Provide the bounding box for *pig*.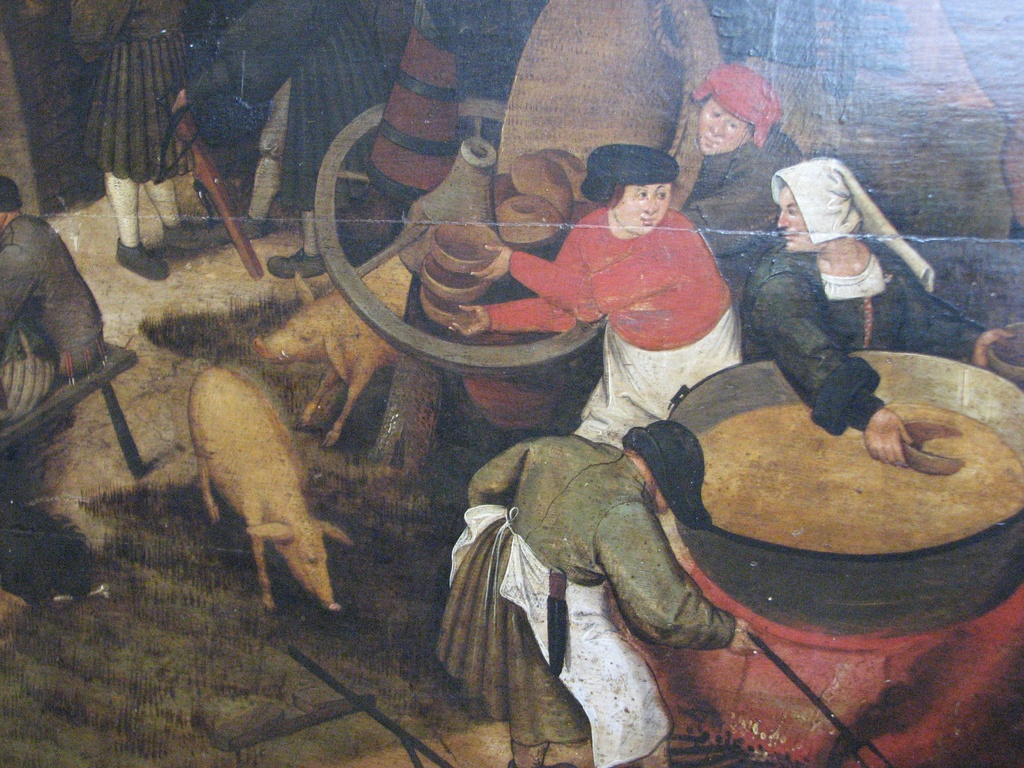
(253, 254, 413, 446).
